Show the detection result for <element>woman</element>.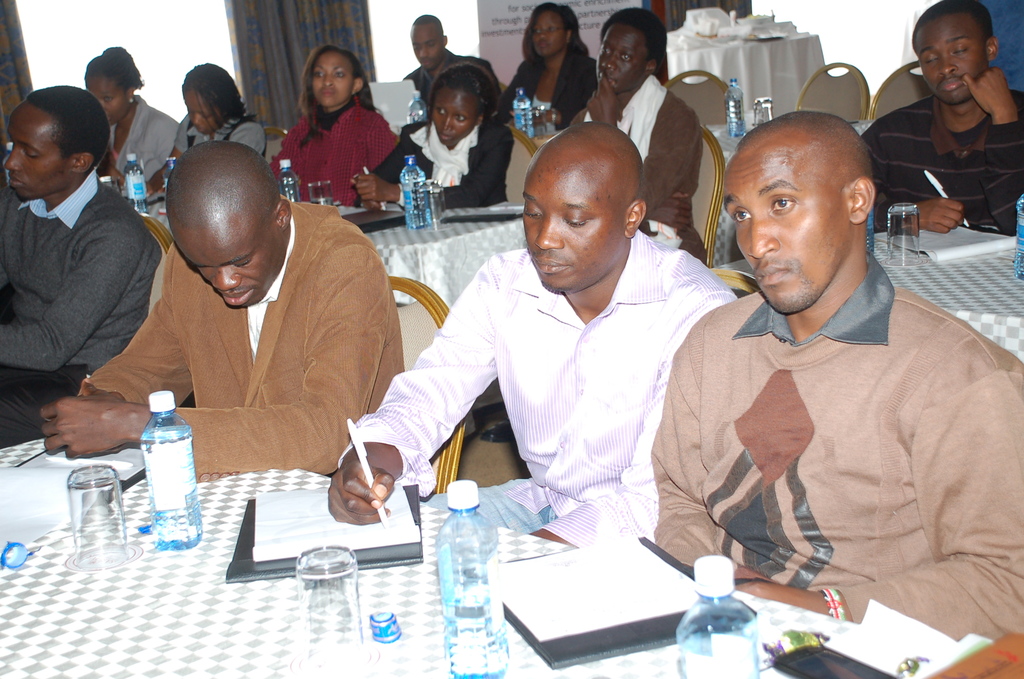
box(499, 3, 601, 130).
